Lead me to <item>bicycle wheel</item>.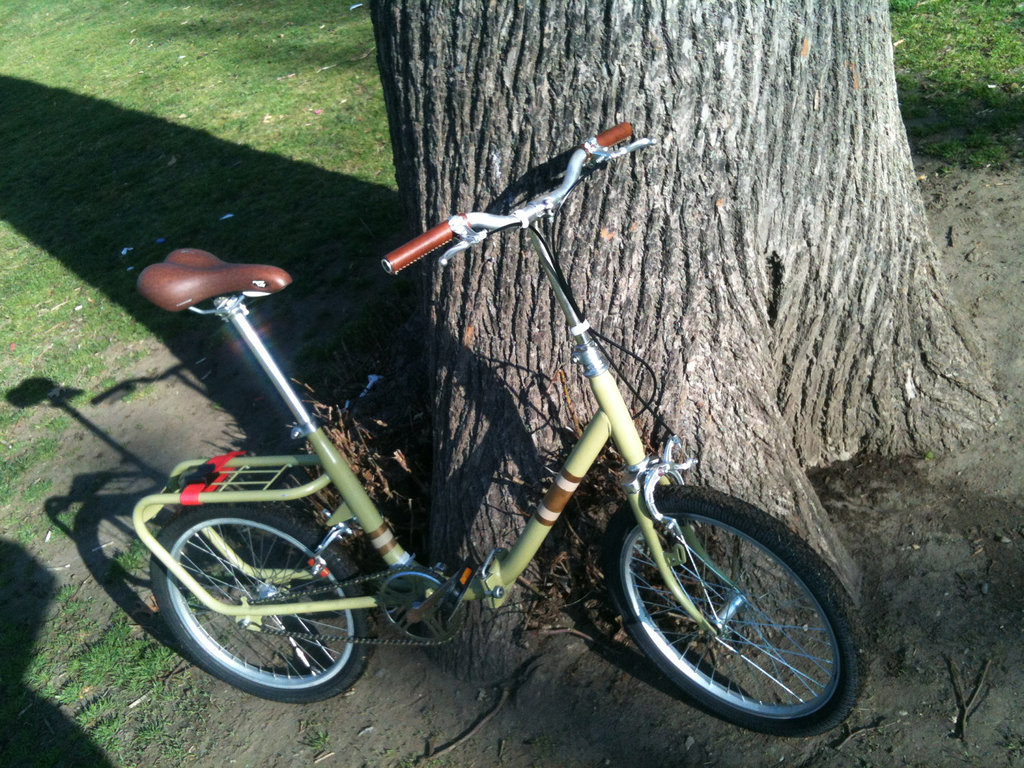
Lead to bbox=[603, 479, 870, 738].
